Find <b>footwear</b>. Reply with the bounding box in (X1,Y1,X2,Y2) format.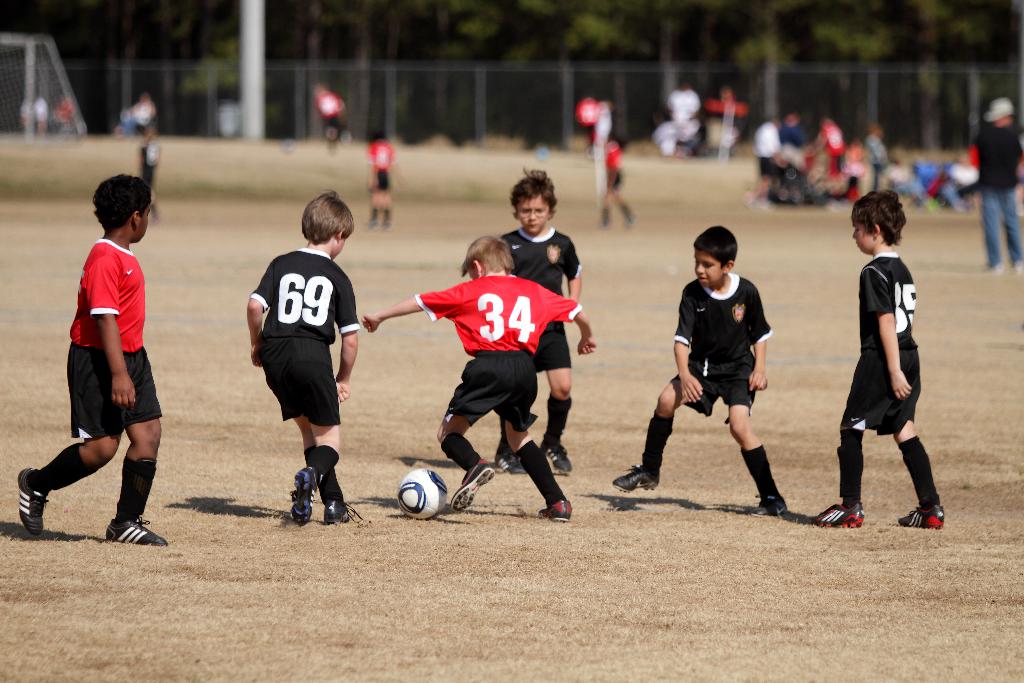
(610,466,656,493).
